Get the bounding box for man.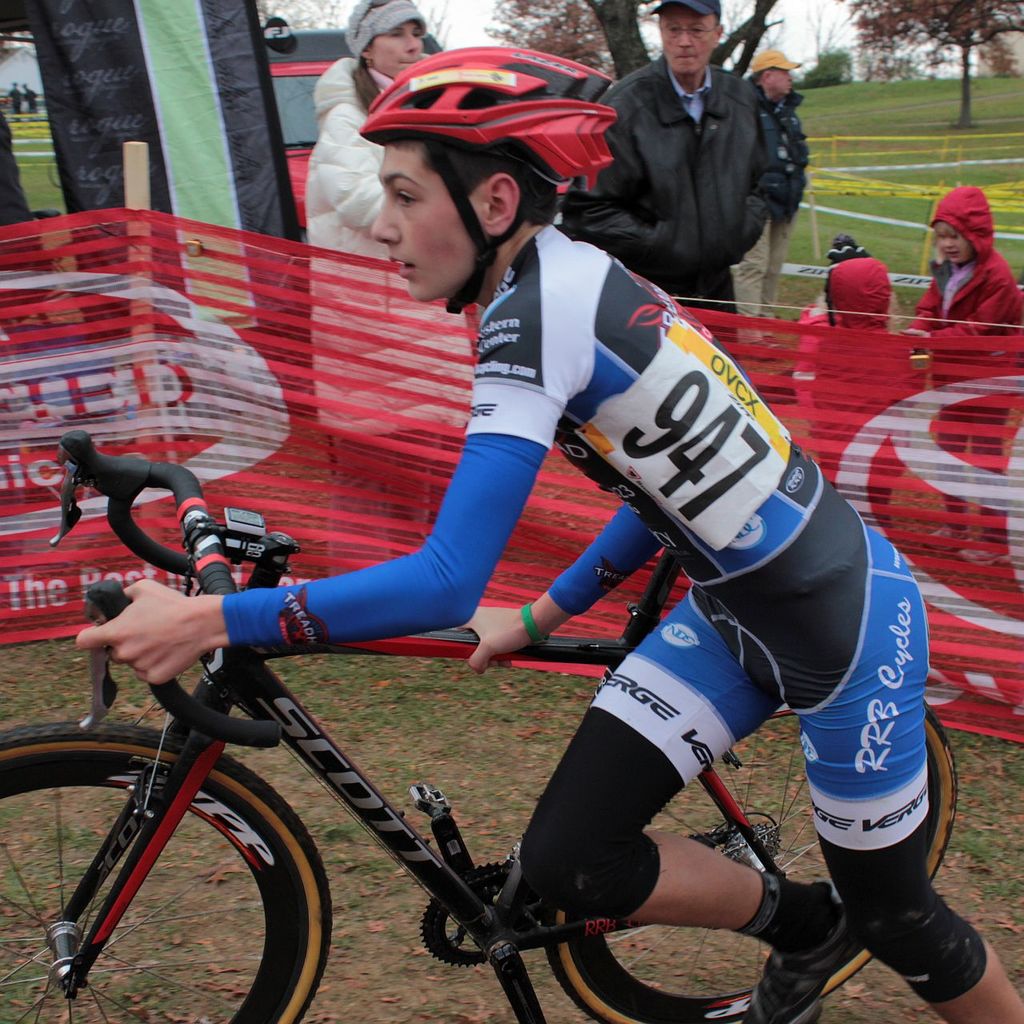
(724,46,810,332).
